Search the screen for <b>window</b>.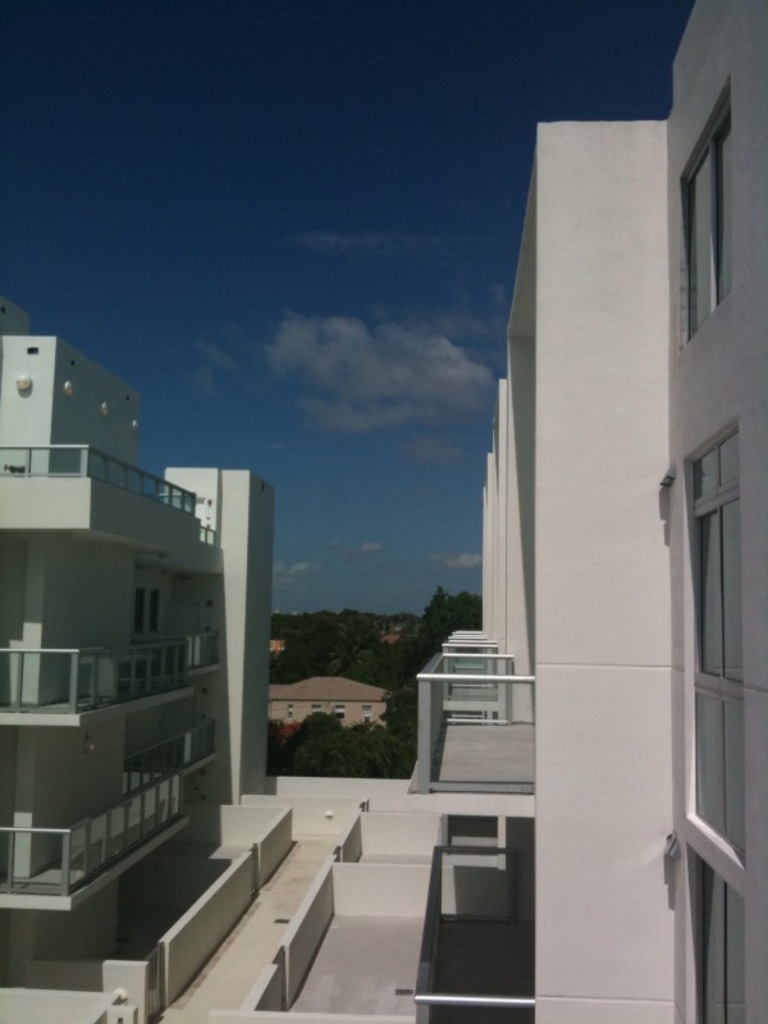
Found at crop(692, 861, 753, 1023).
